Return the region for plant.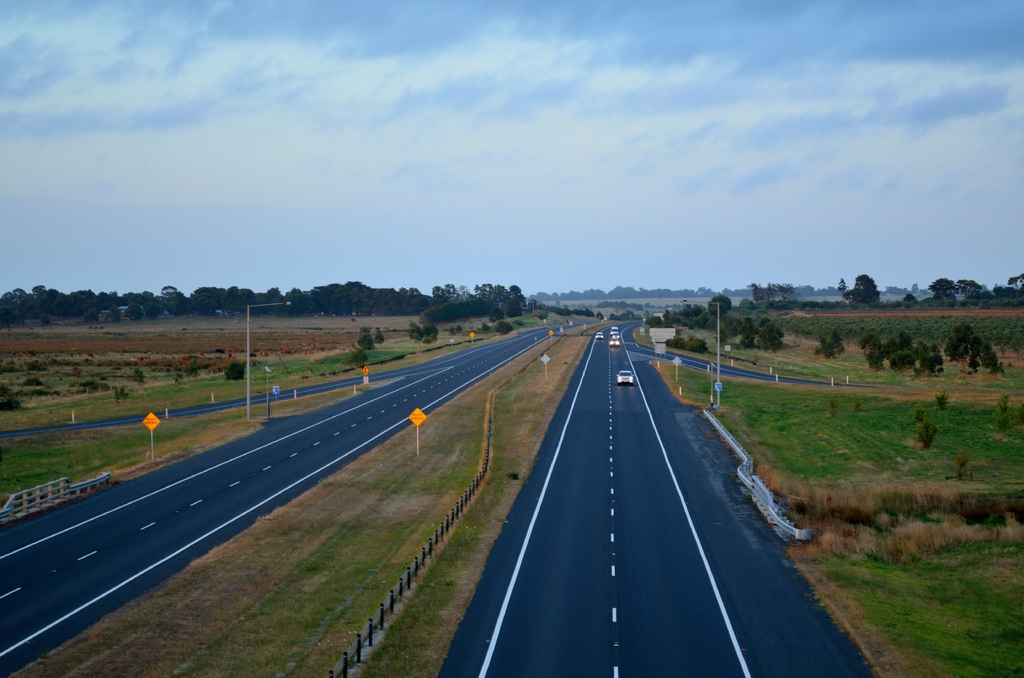
[x1=739, y1=314, x2=1023, y2=342].
